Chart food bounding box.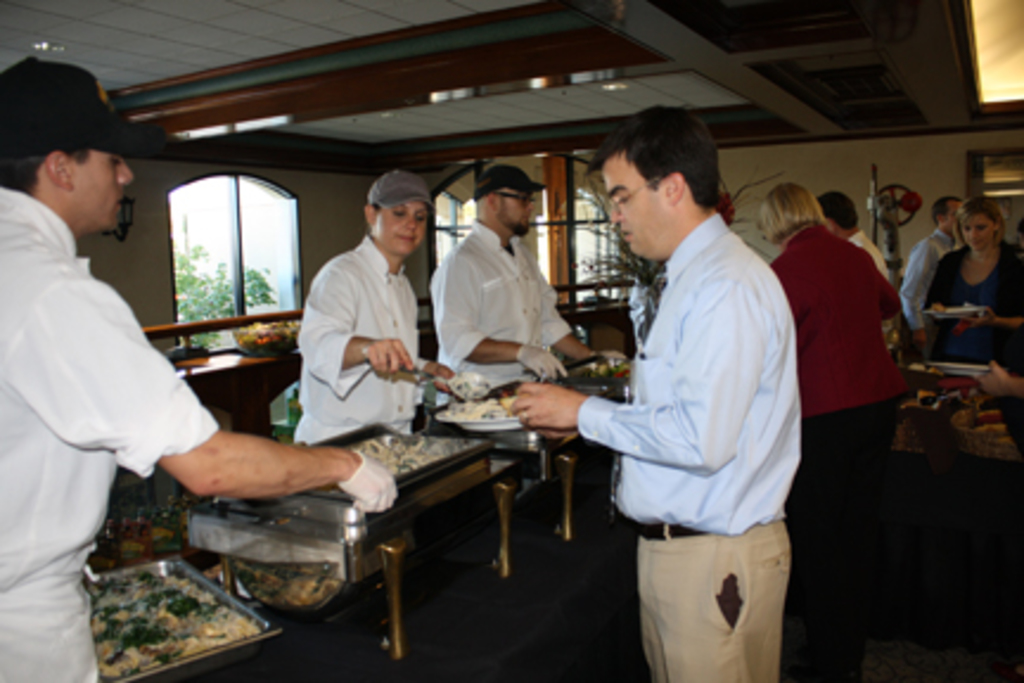
Charted: (88, 553, 244, 652).
